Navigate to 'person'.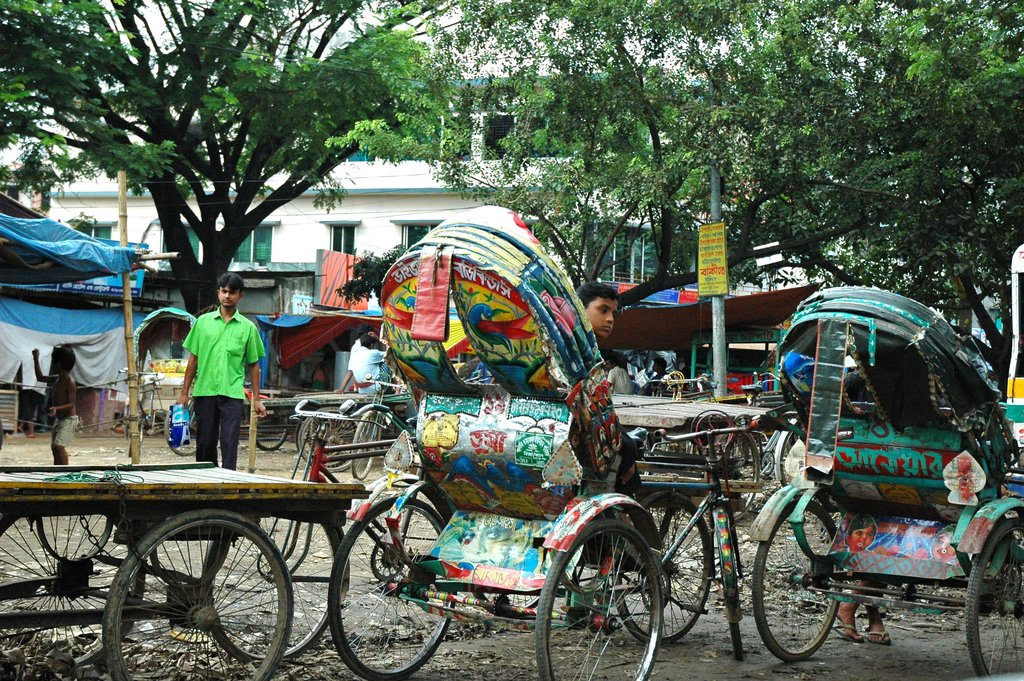
Navigation target: x1=578, y1=280, x2=622, y2=356.
